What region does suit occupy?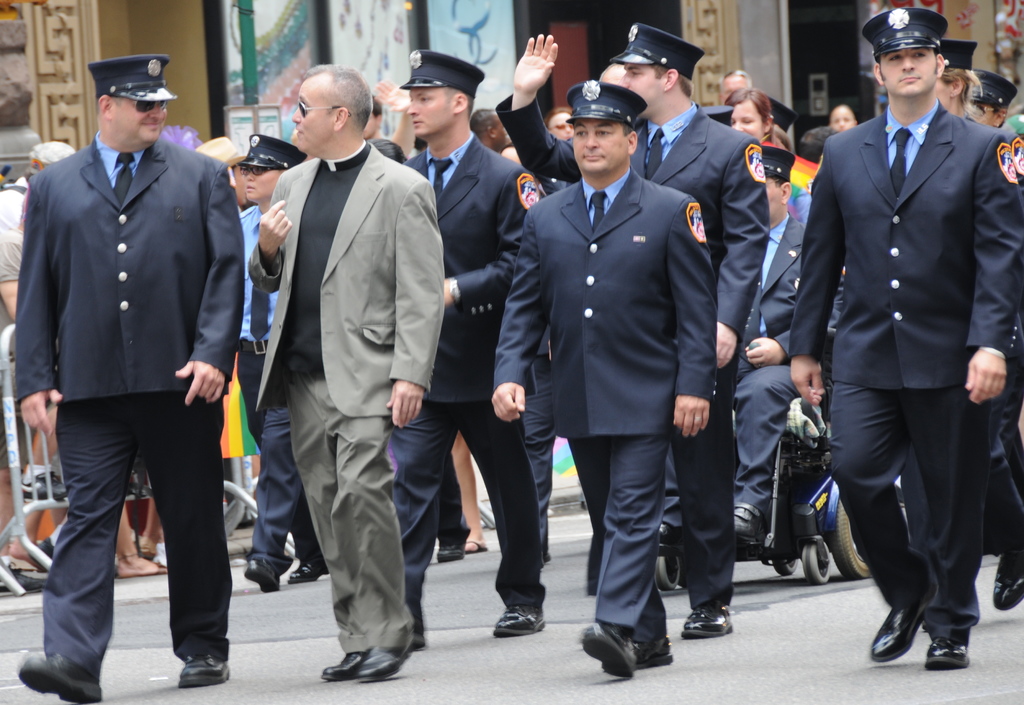
region(664, 211, 845, 520).
